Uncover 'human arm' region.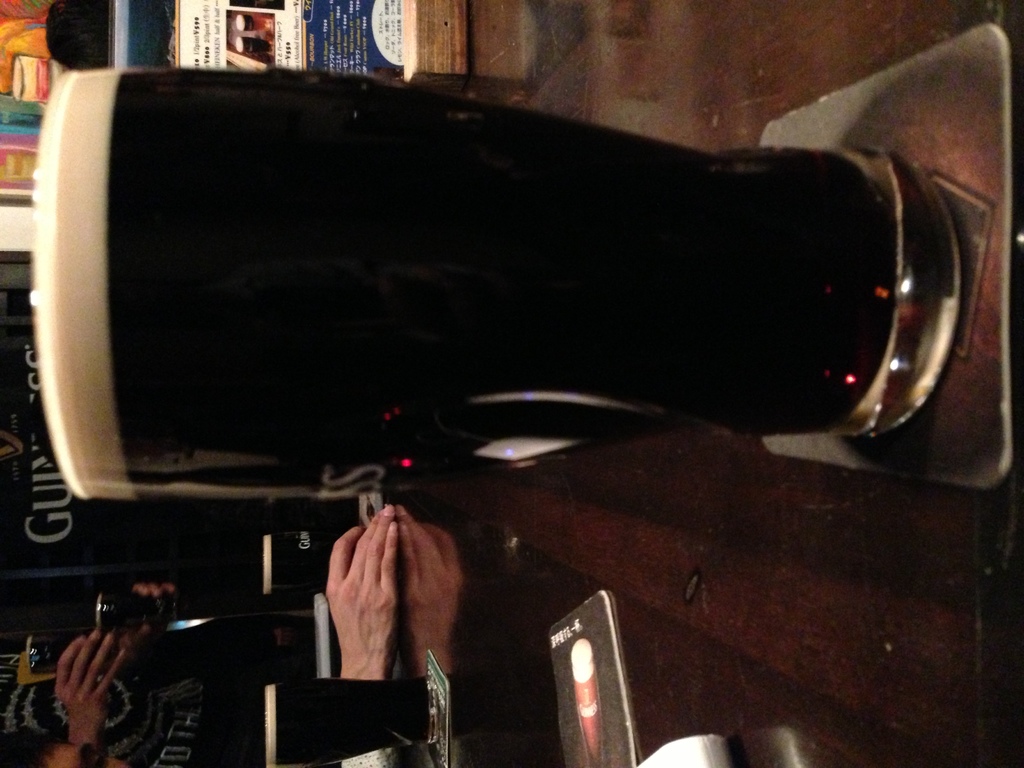
Uncovered: detection(120, 580, 178, 646).
